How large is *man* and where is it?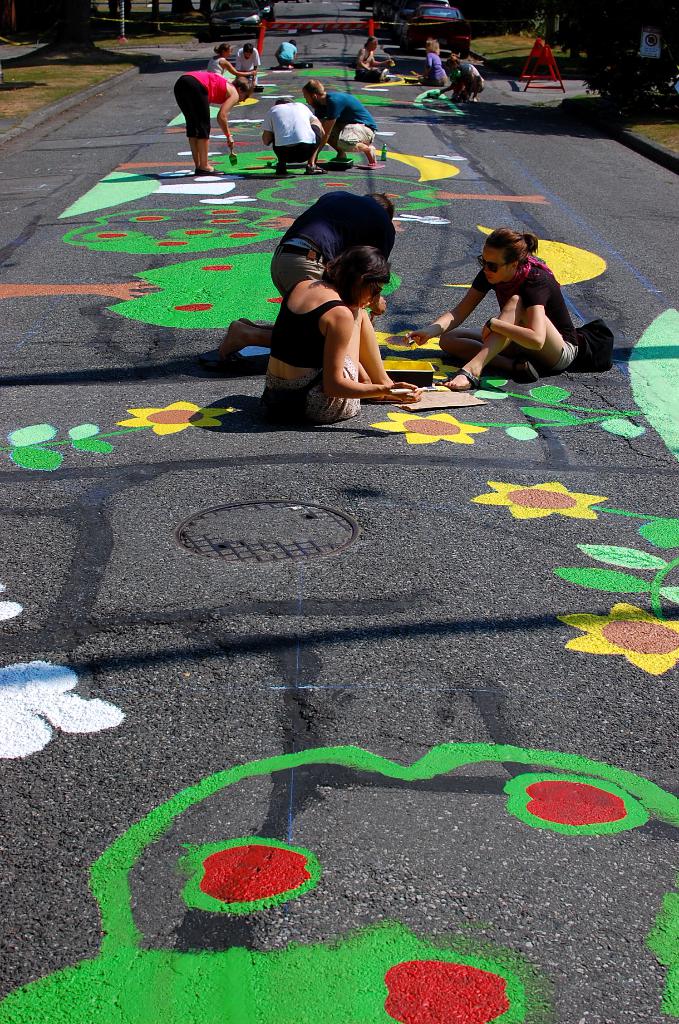
Bounding box: {"x1": 264, "y1": 95, "x2": 331, "y2": 192}.
